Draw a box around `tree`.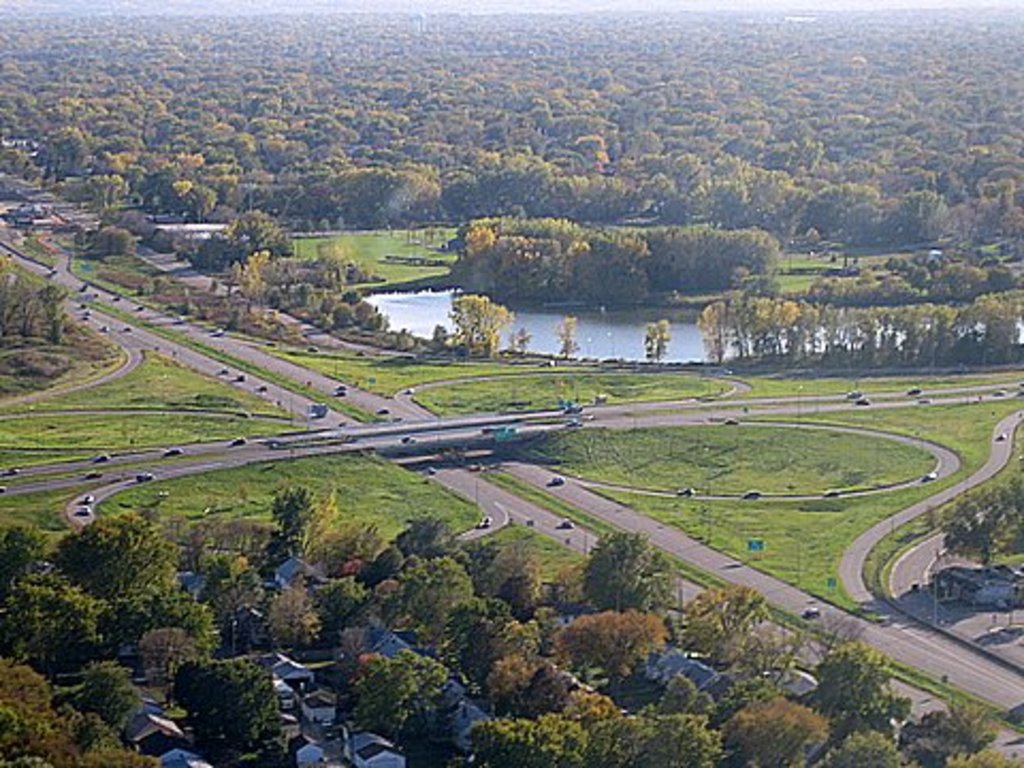
(794, 612, 870, 668).
